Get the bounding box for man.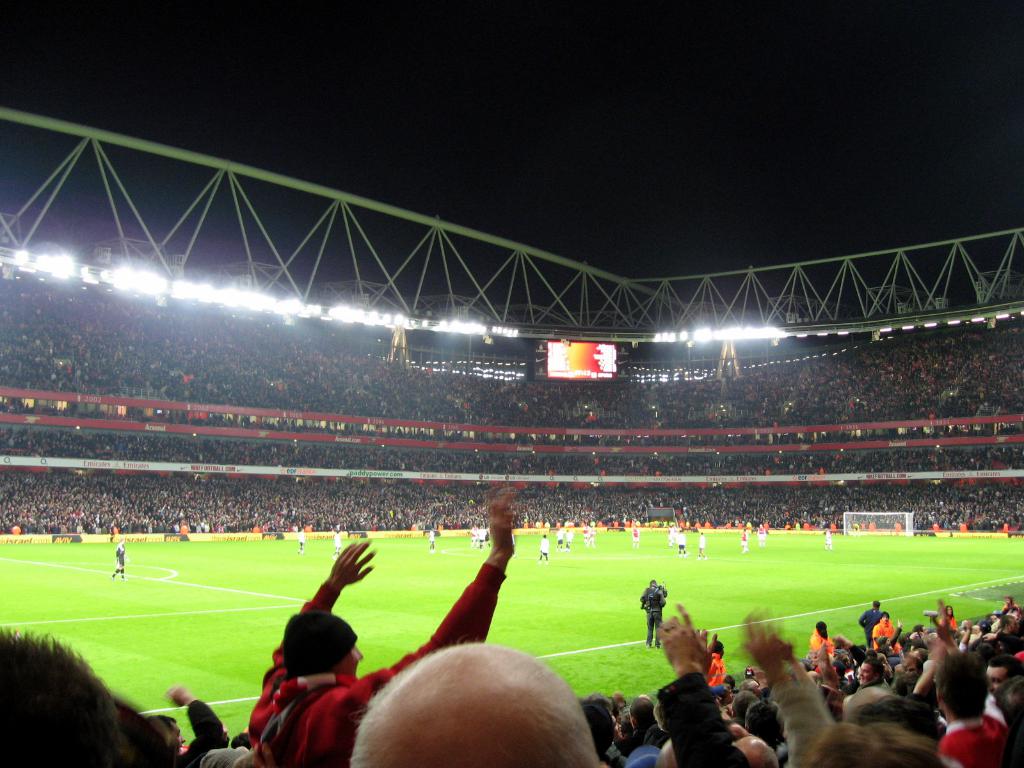
select_region(477, 527, 488, 548).
